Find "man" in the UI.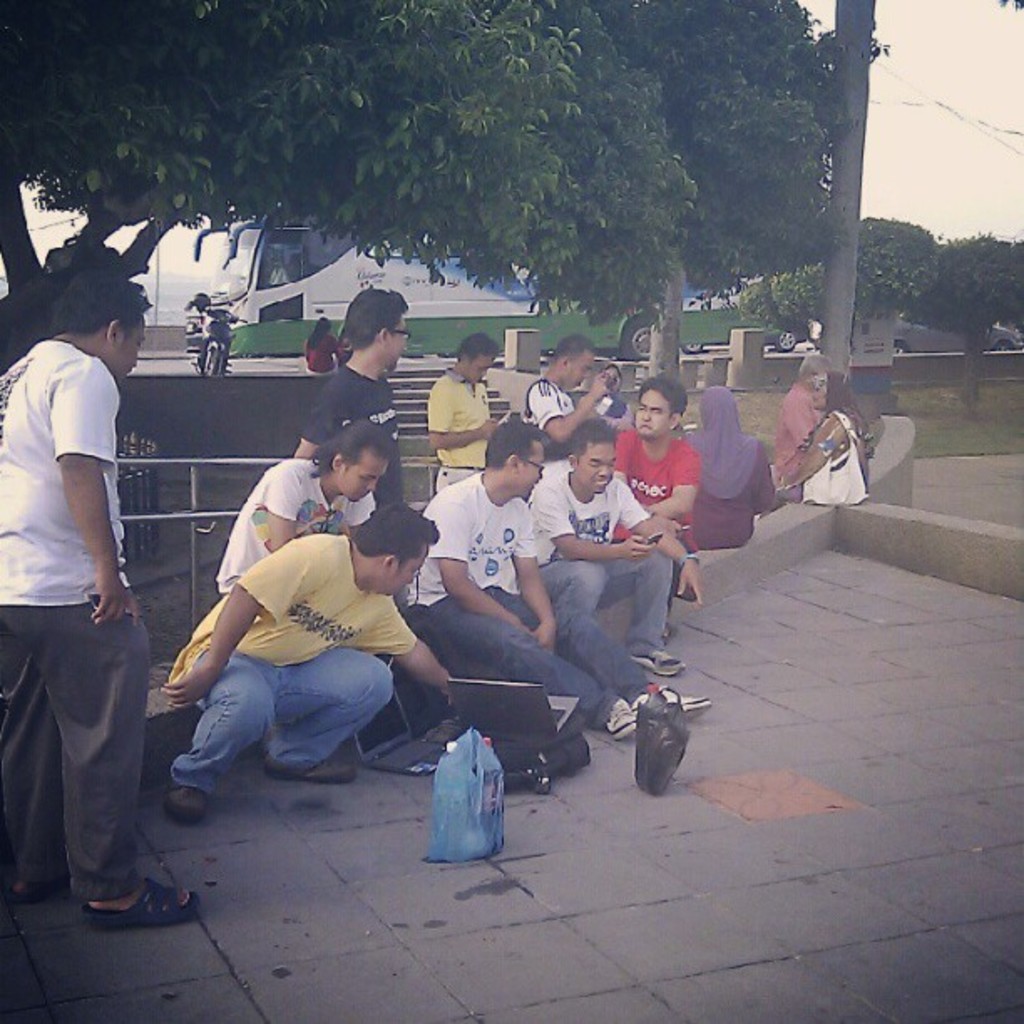
UI element at bbox(529, 417, 711, 674).
